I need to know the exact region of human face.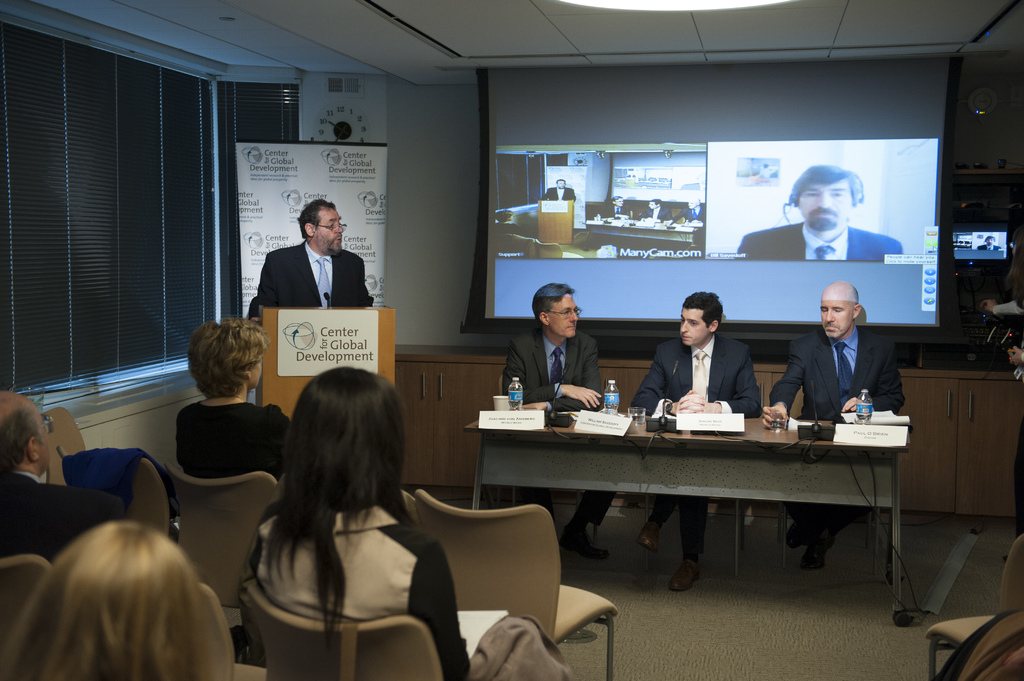
Region: locate(648, 200, 658, 209).
